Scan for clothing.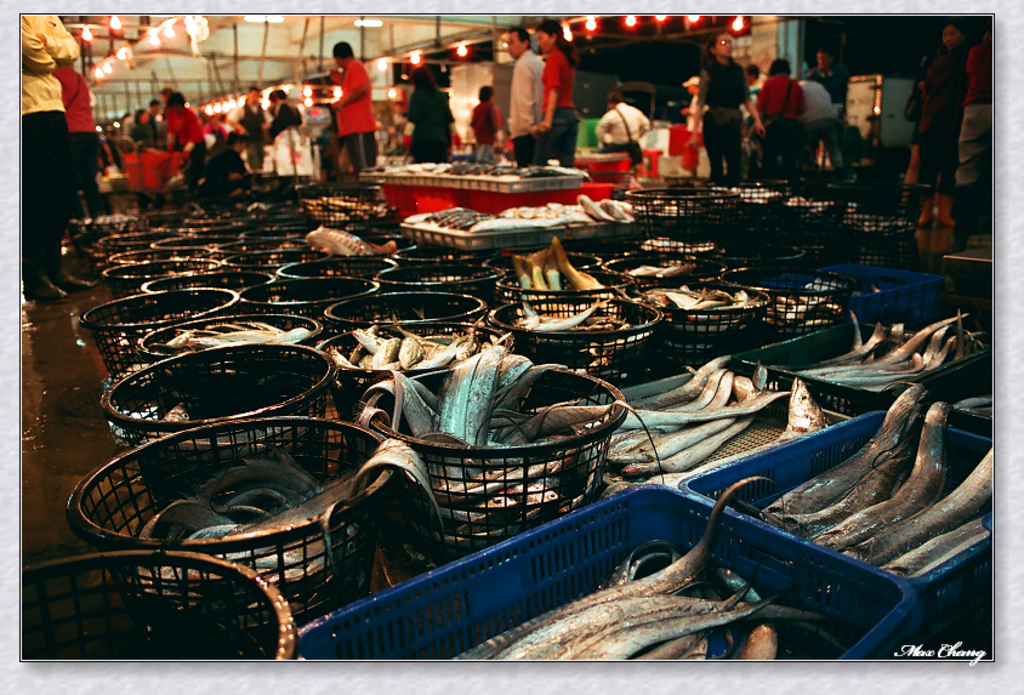
Scan result: bbox(402, 75, 461, 169).
